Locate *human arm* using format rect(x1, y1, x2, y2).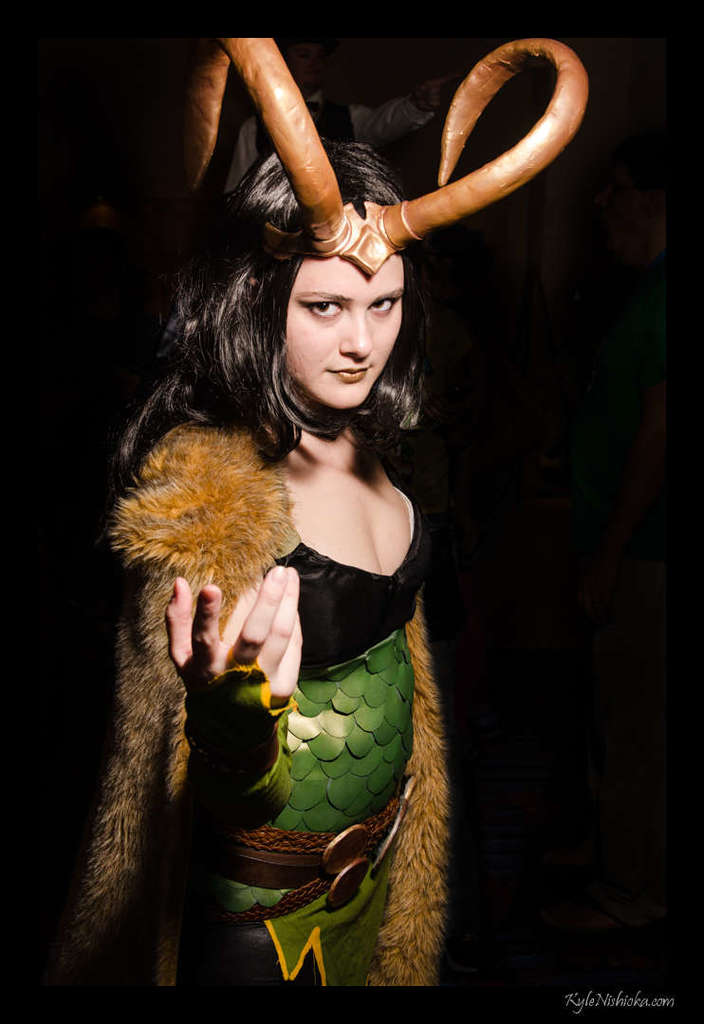
rect(165, 473, 284, 827).
